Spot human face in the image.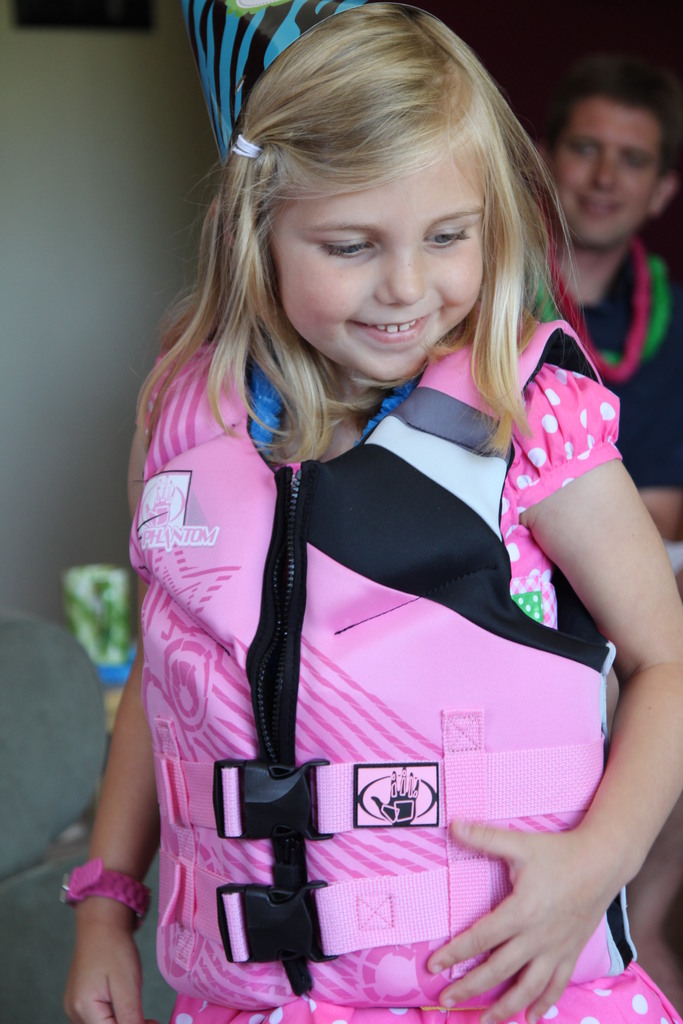
human face found at (x1=555, y1=99, x2=664, y2=252).
